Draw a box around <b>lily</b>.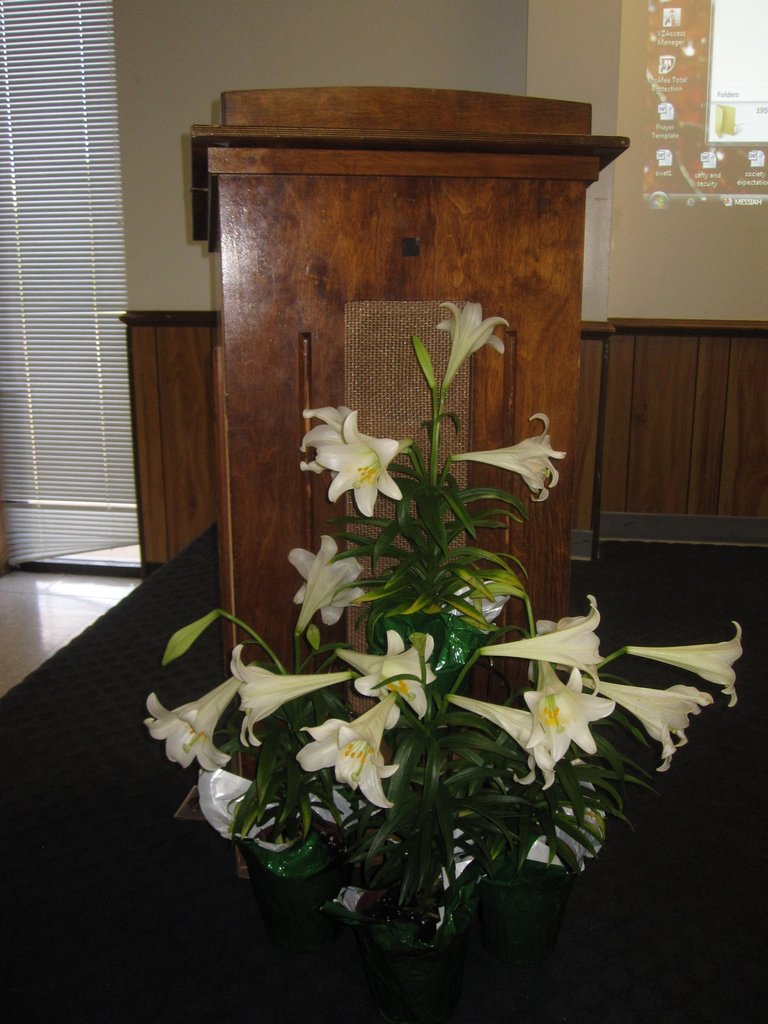
bbox=[351, 636, 436, 713].
